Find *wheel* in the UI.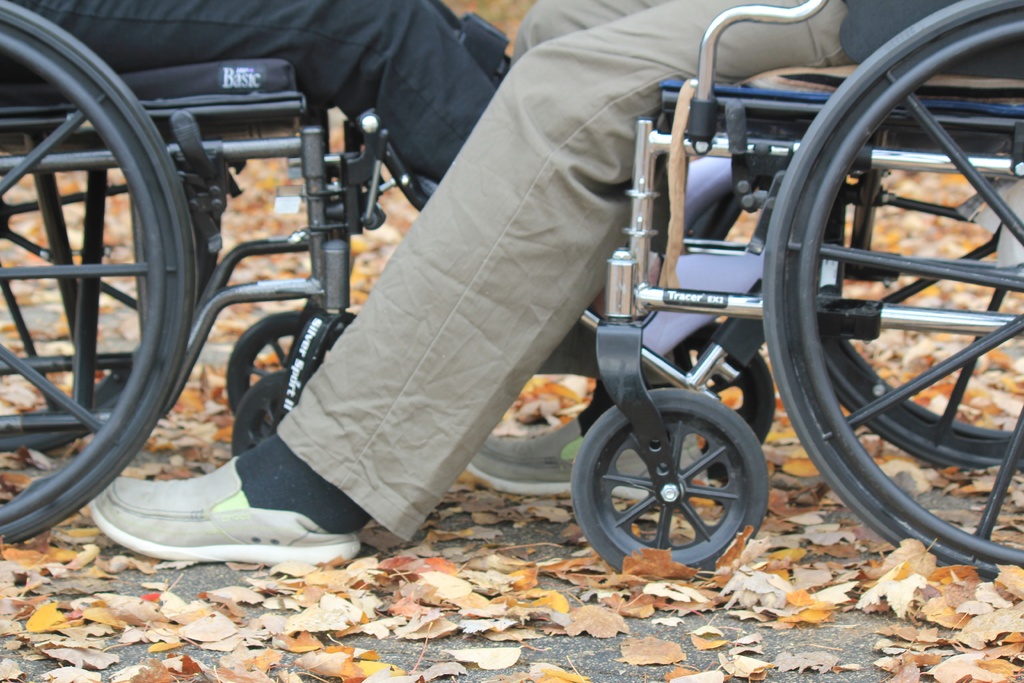
UI element at detection(767, 0, 1023, 598).
